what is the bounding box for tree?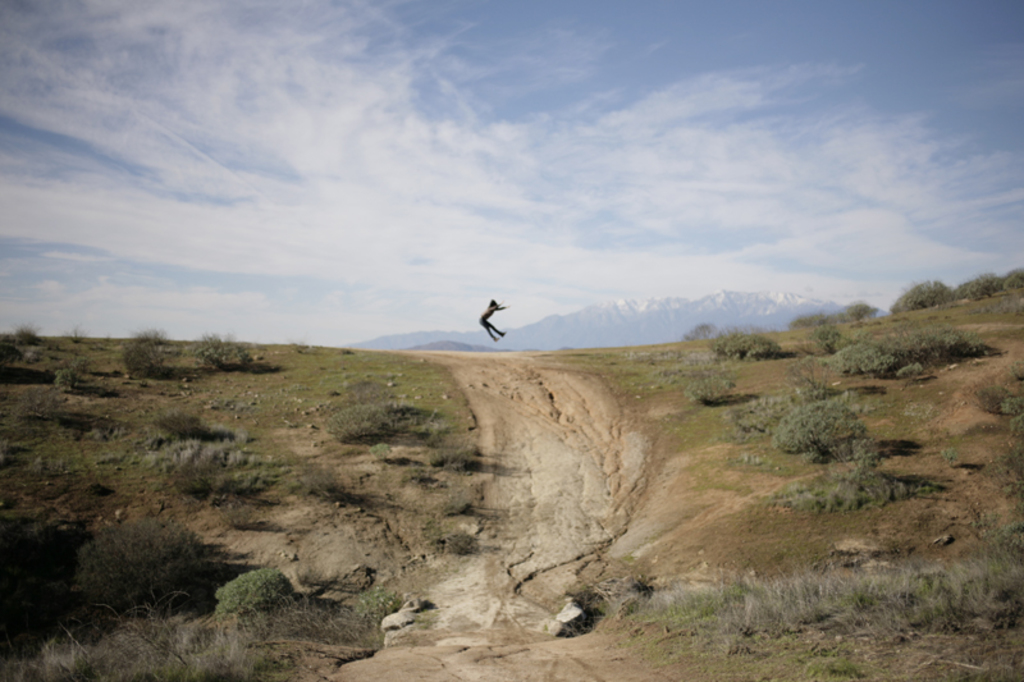
bbox=[192, 331, 244, 372].
